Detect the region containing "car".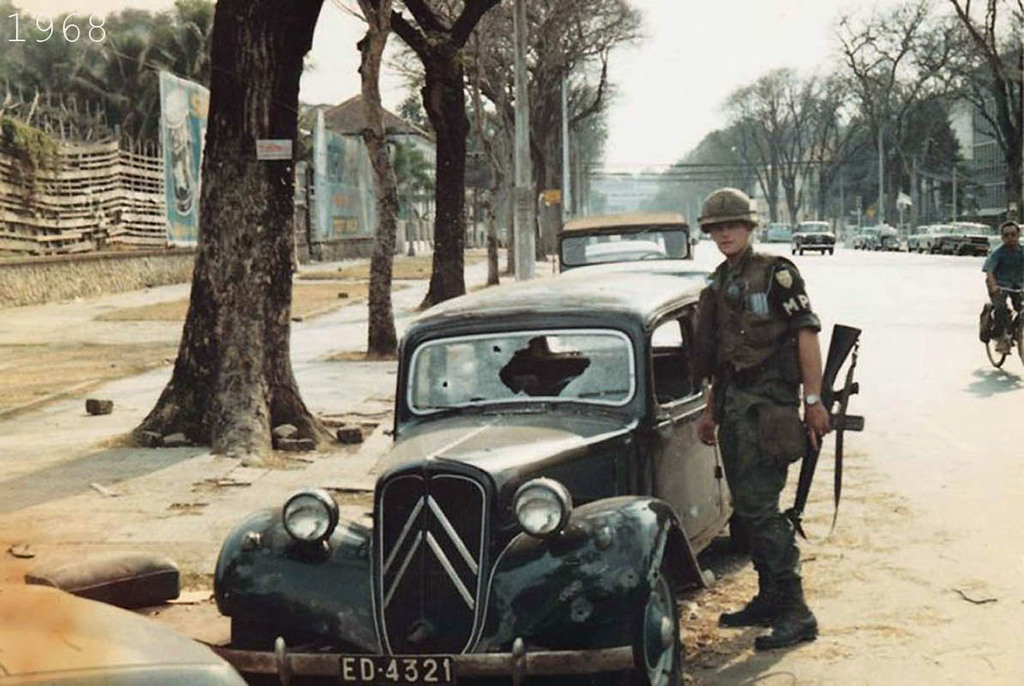
(x1=910, y1=221, x2=932, y2=248).
